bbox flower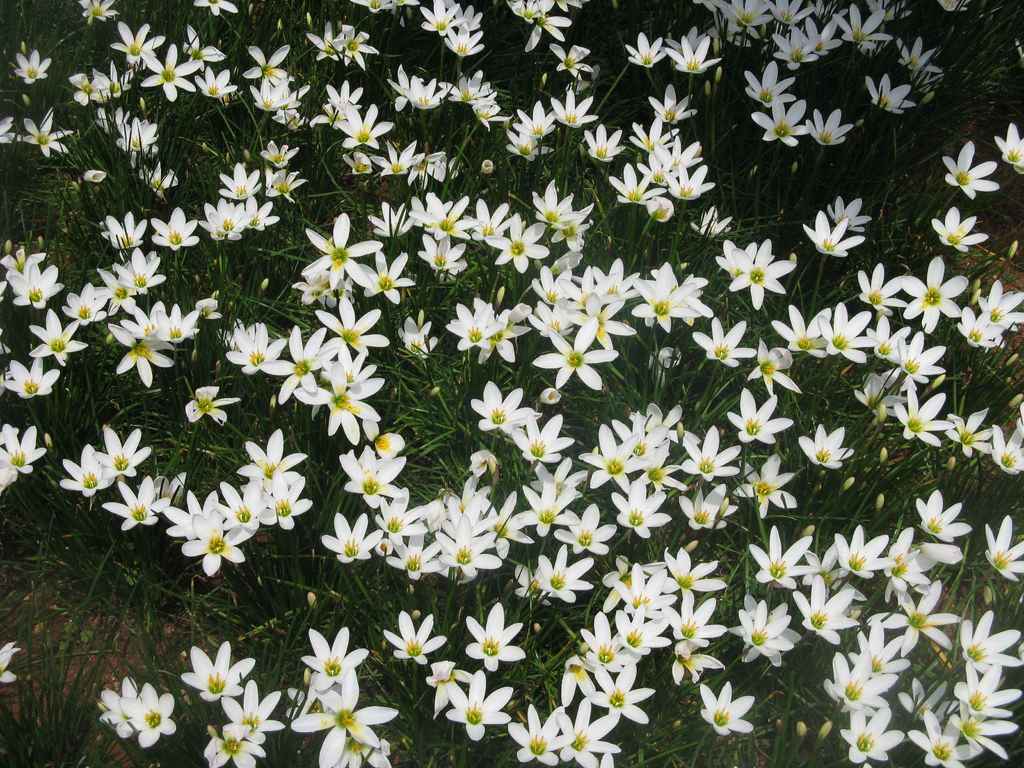
(x1=120, y1=680, x2=181, y2=753)
